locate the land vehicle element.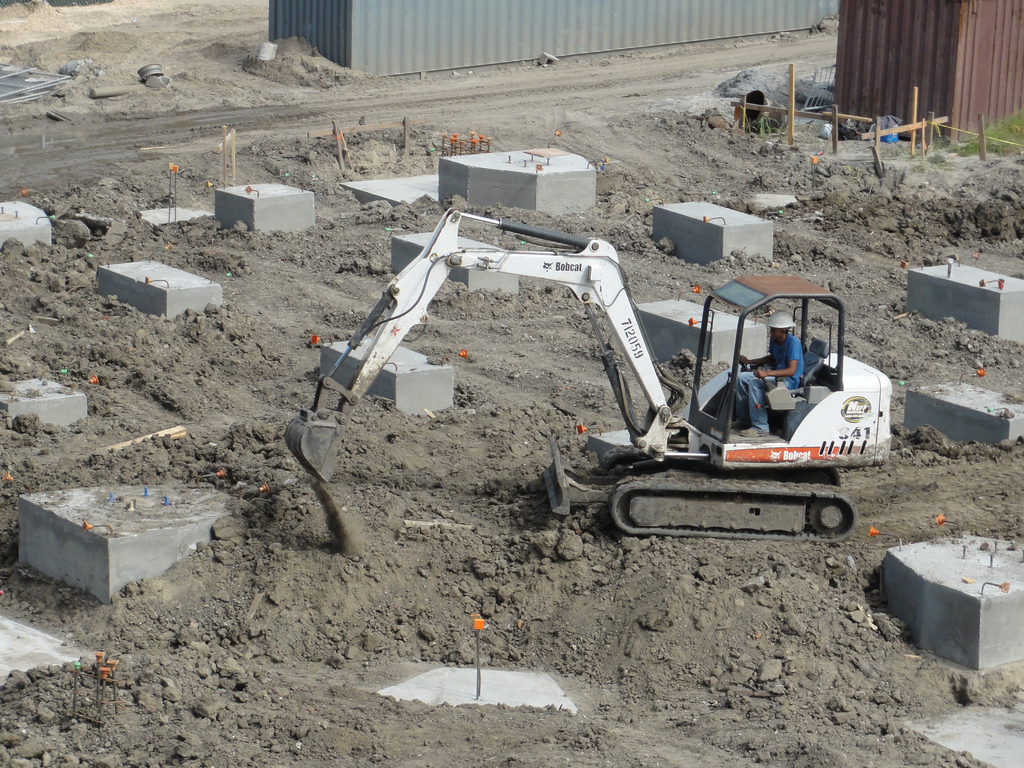
Element bbox: crop(334, 214, 911, 546).
